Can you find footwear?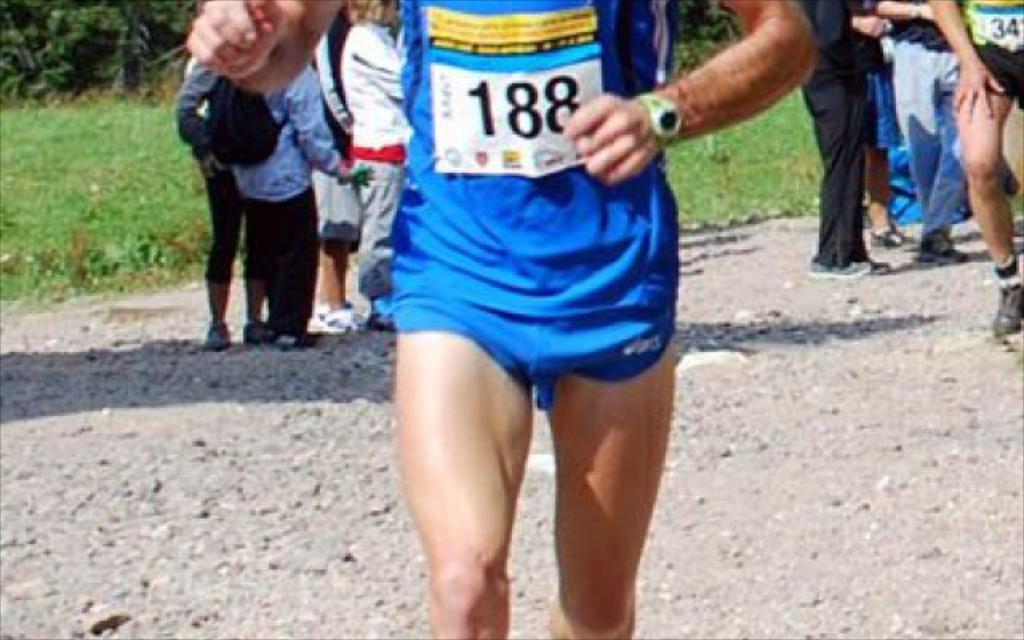
Yes, bounding box: x1=243, y1=320, x2=309, y2=352.
